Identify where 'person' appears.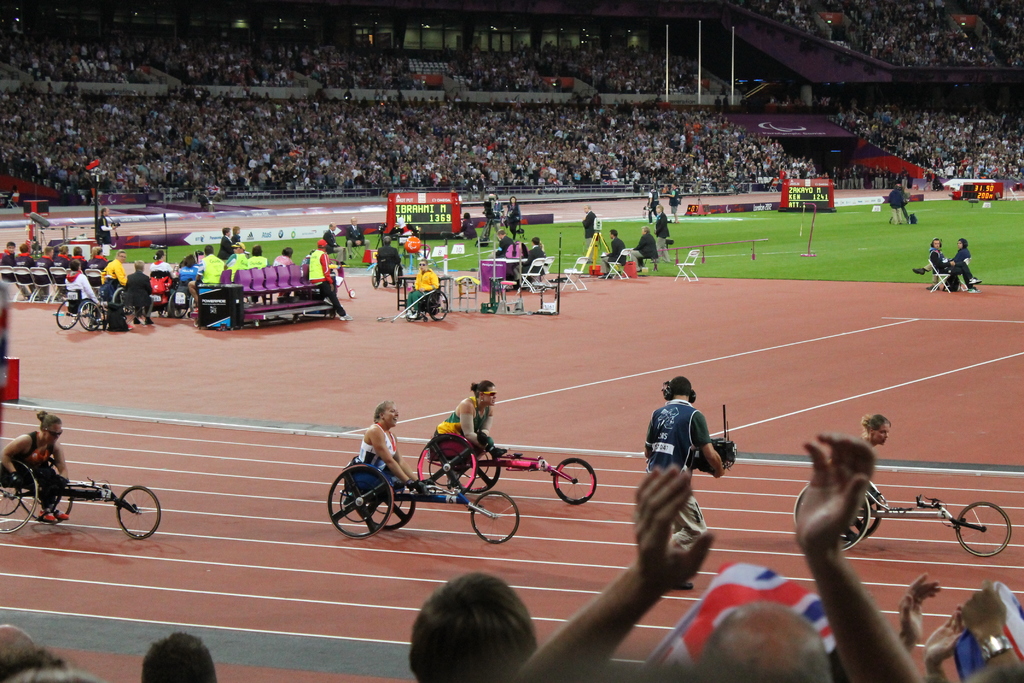
Appears at region(286, 460, 537, 650).
